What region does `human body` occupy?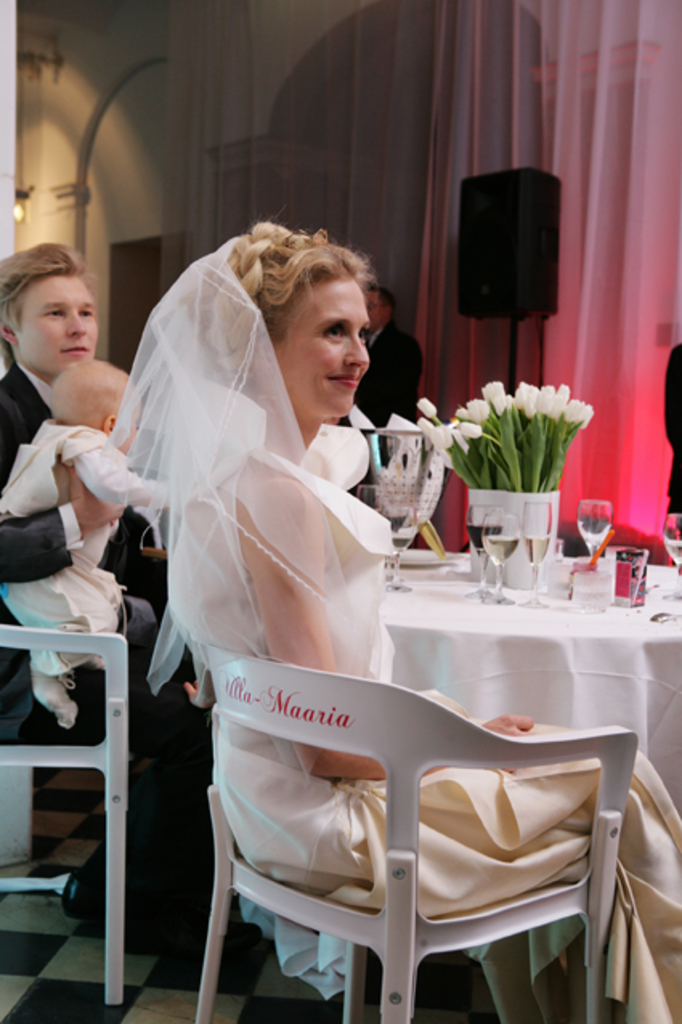
[353, 287, 419, 465].
